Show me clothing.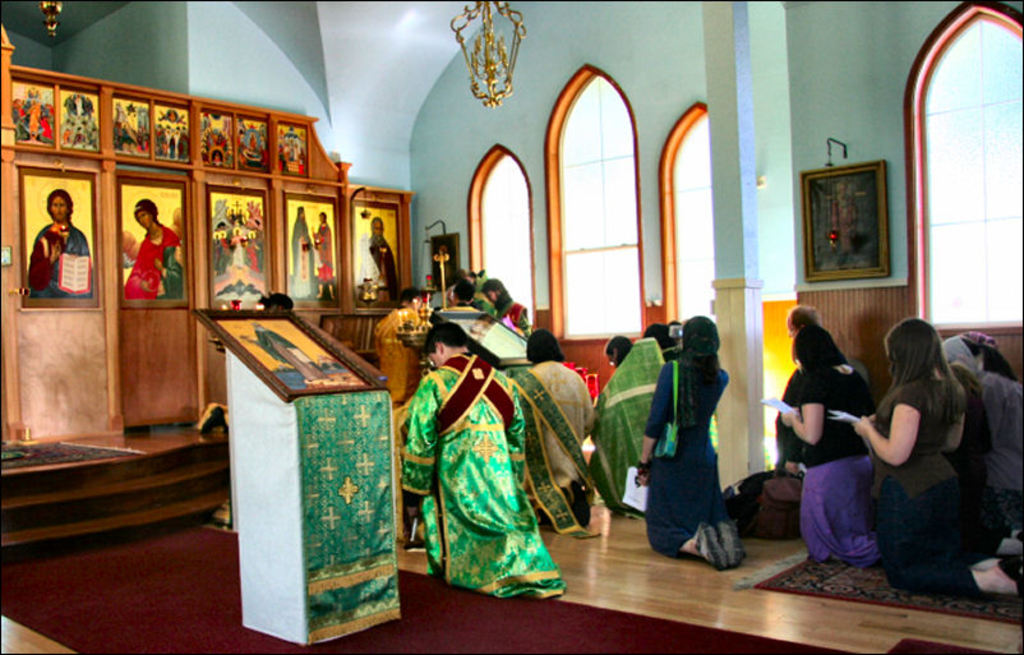
clothing is here: 878, 476, 991, 585.
